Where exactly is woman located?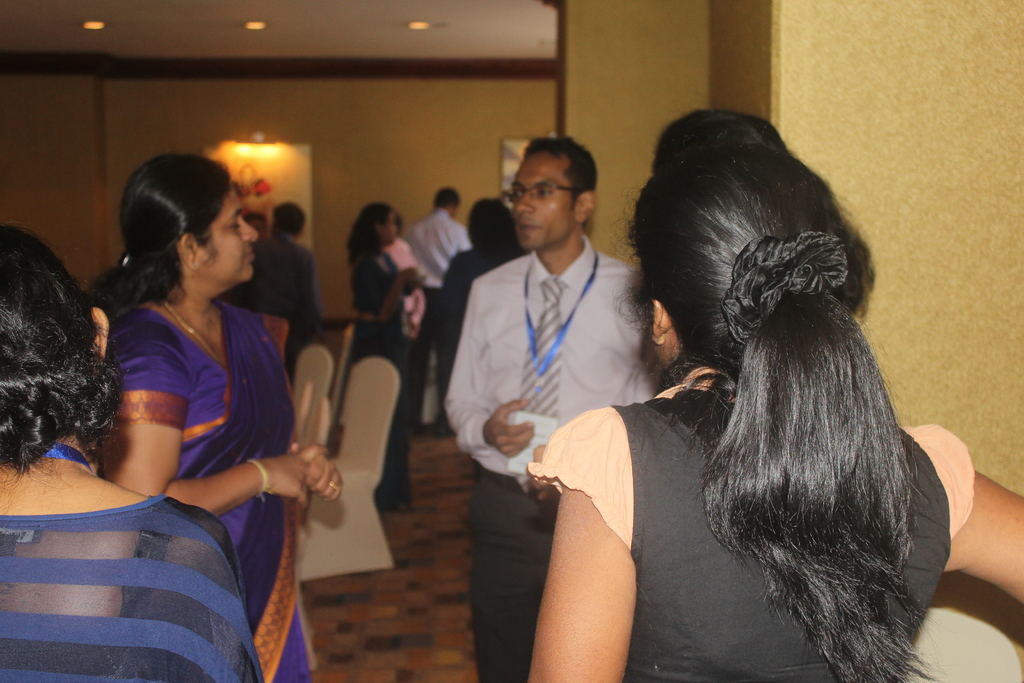
Its bounding box is rect(0, 223, 268, 682).
